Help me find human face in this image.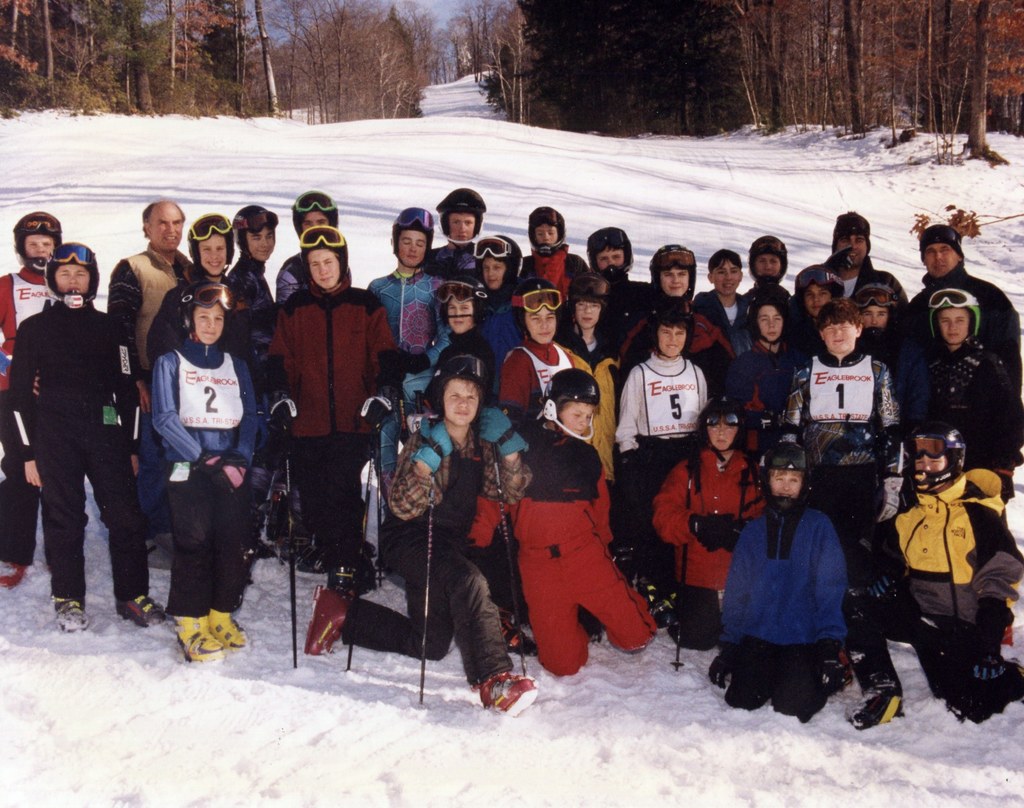
Found it: x1=303 y1=212 x2=325 y2=225.
